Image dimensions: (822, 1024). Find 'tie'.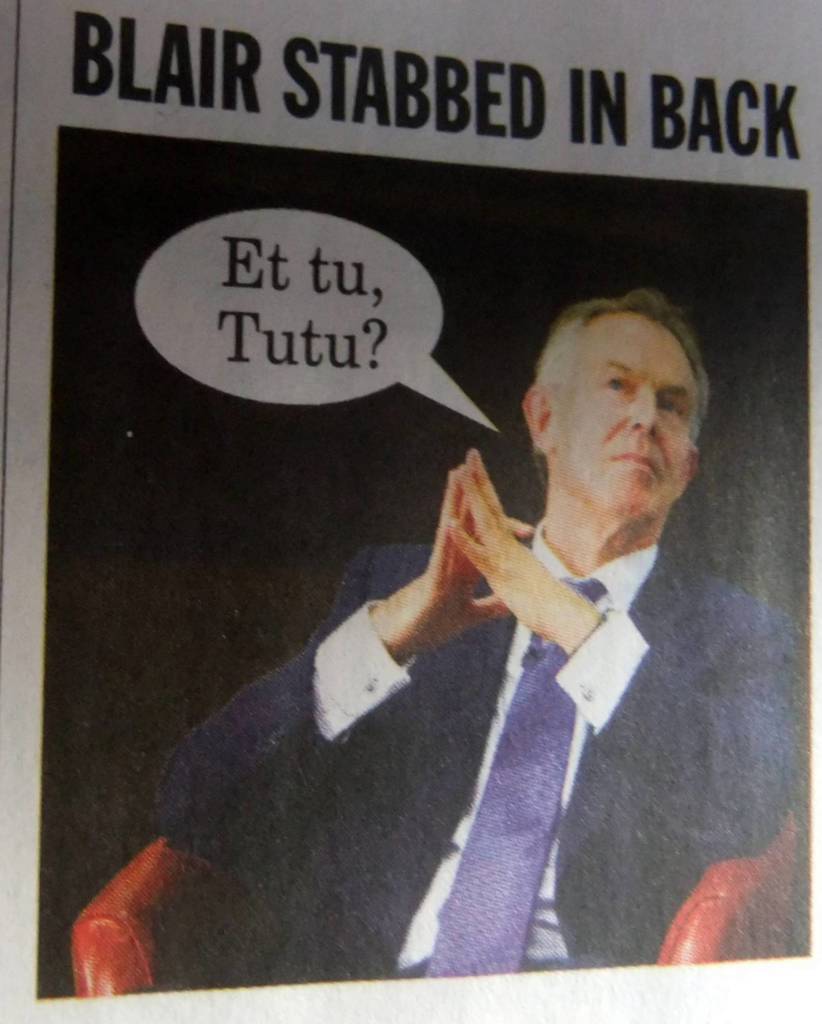
<region>422, 578, 607, 982</region>.
